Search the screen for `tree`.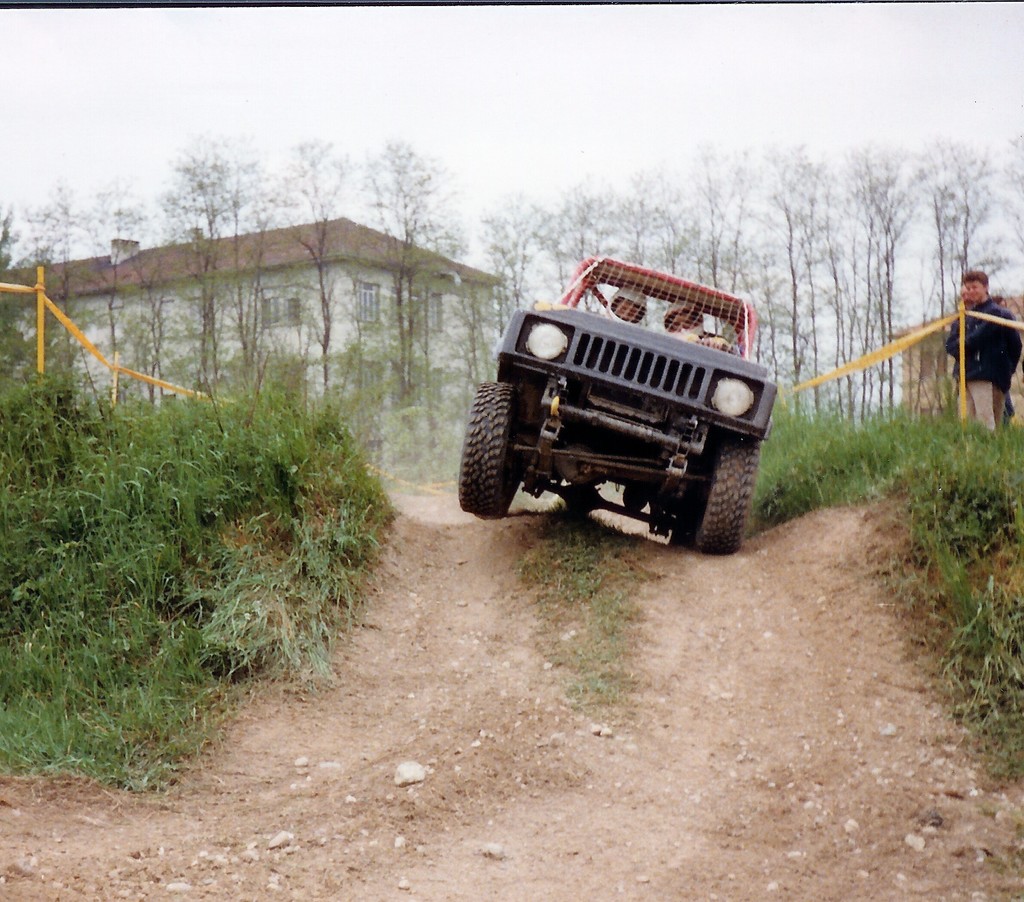
Found at x1=365, y1=149, x2=438, y2=451.
